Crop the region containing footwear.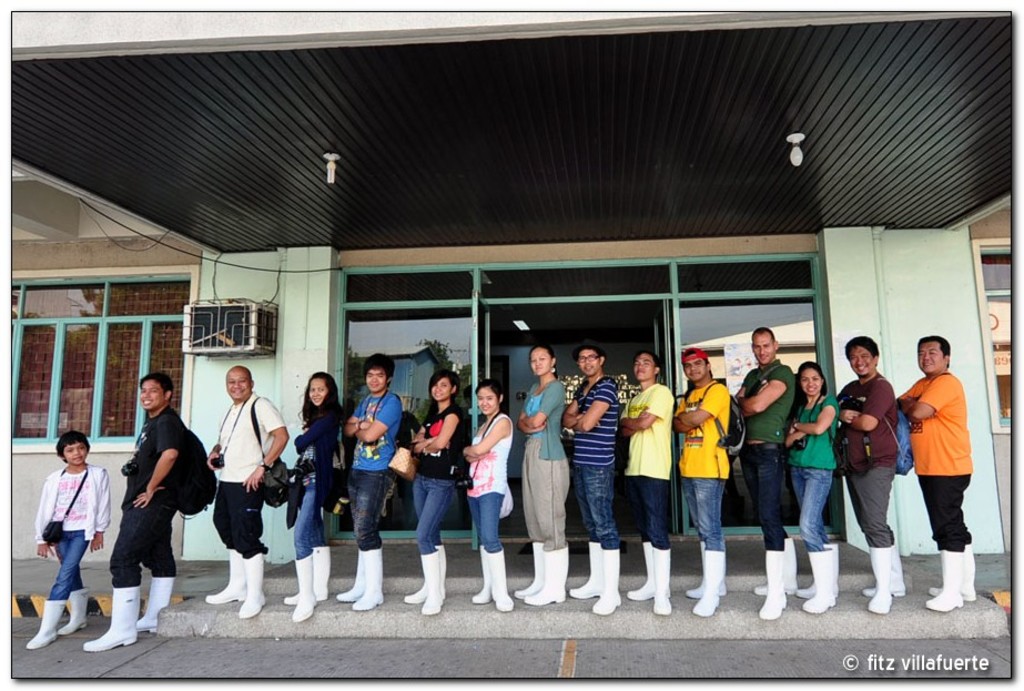
Crop region: [754, 539, 798, 591].
